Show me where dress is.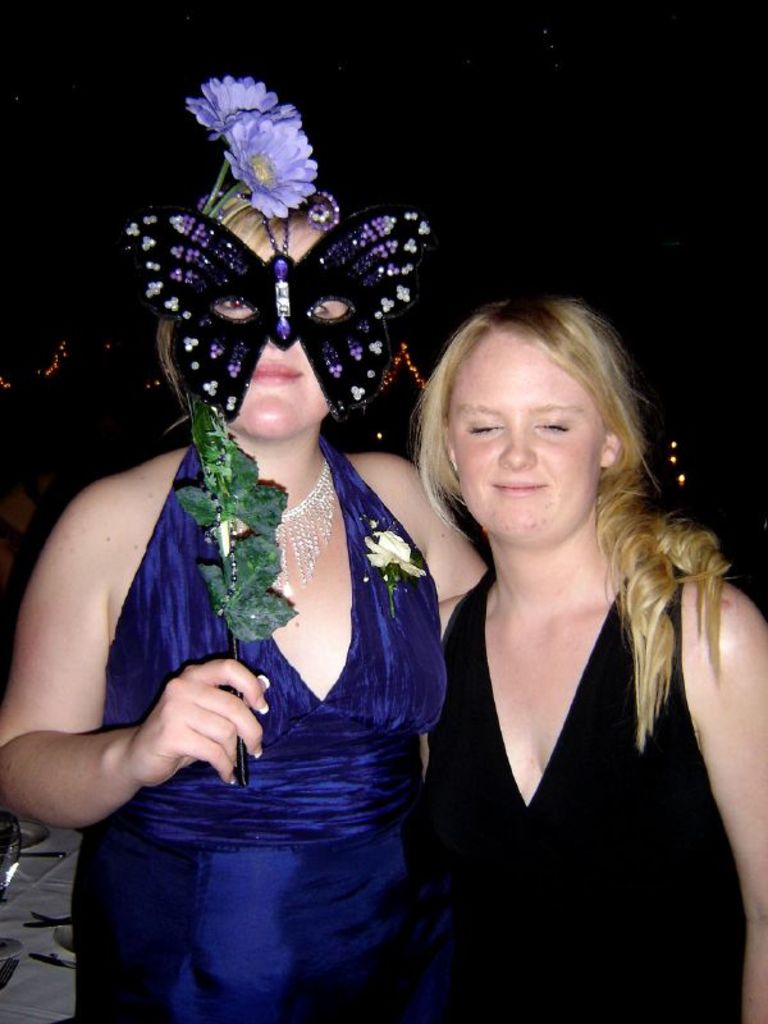
dress is at l=434, t=564, r=749, b=1023.
